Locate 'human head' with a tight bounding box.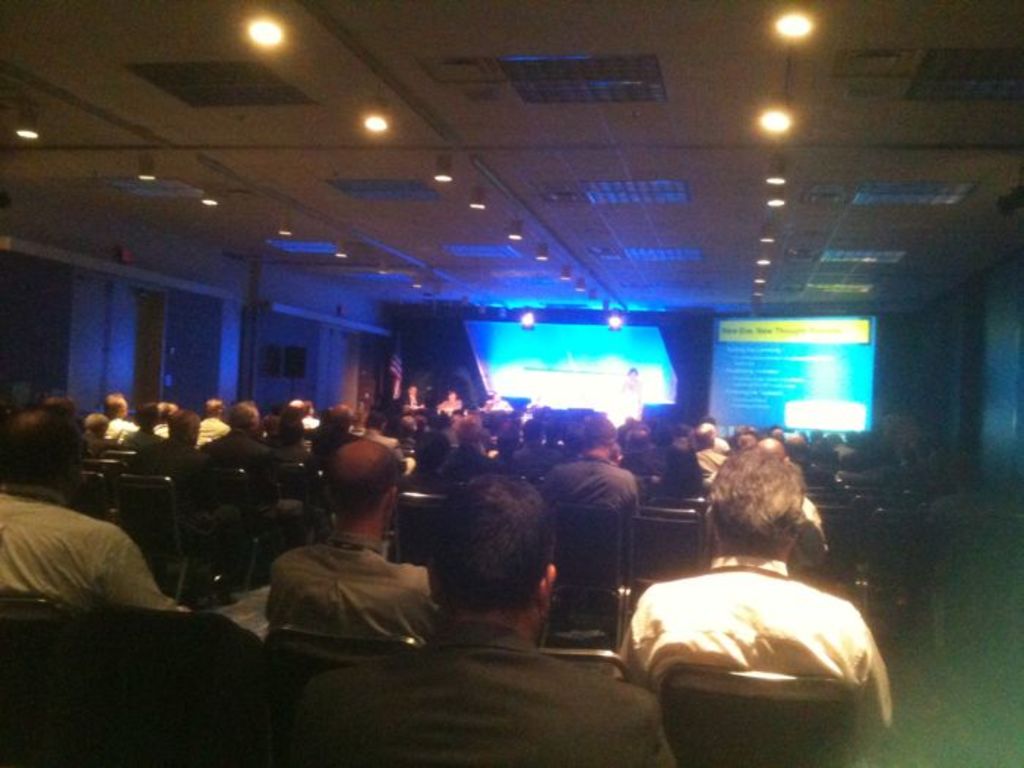
(left=410, top=429, right=449, bottom=473).
